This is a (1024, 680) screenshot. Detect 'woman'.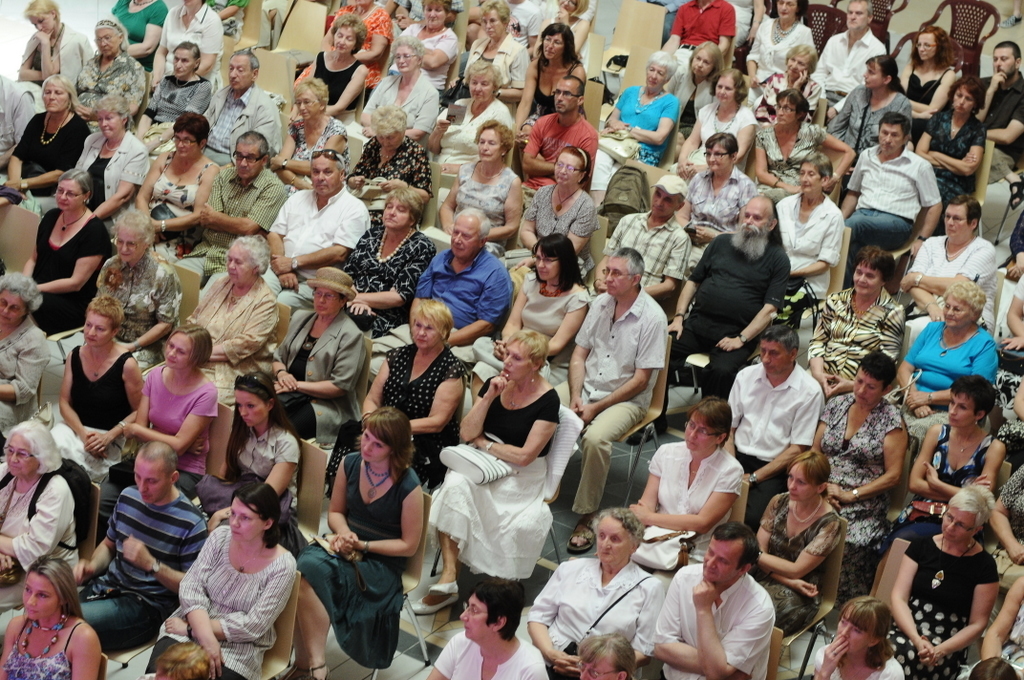
<box>504,146,598,271</box>.
